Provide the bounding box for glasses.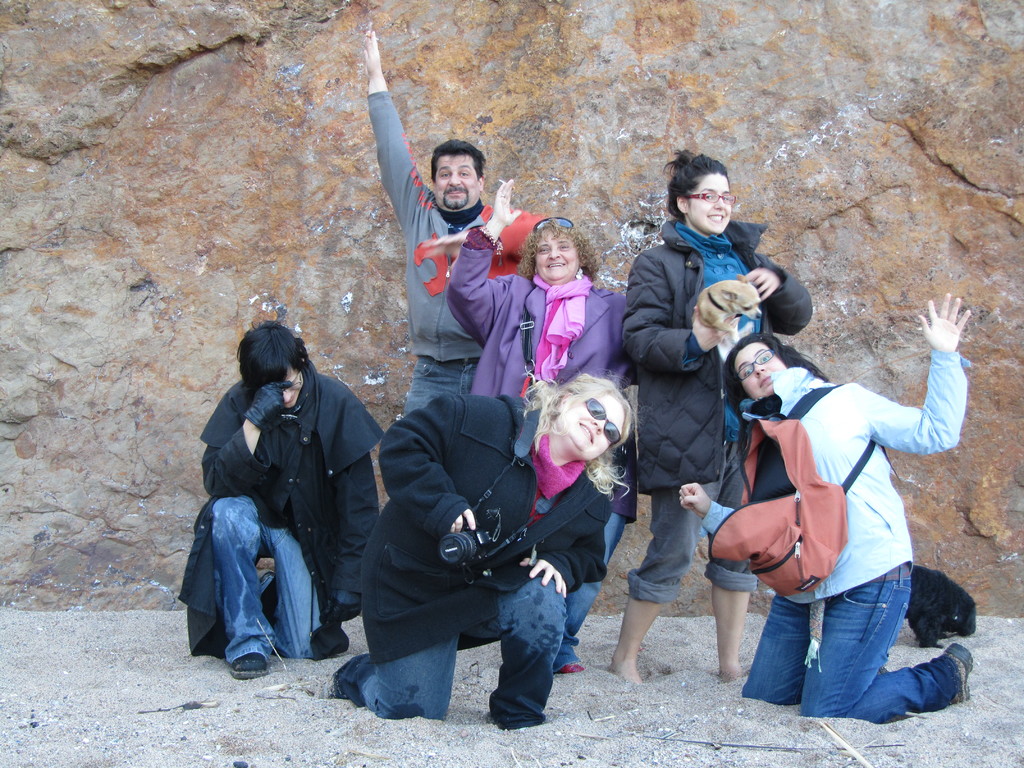
[left=529, top=214, right=578, bottom=241].
